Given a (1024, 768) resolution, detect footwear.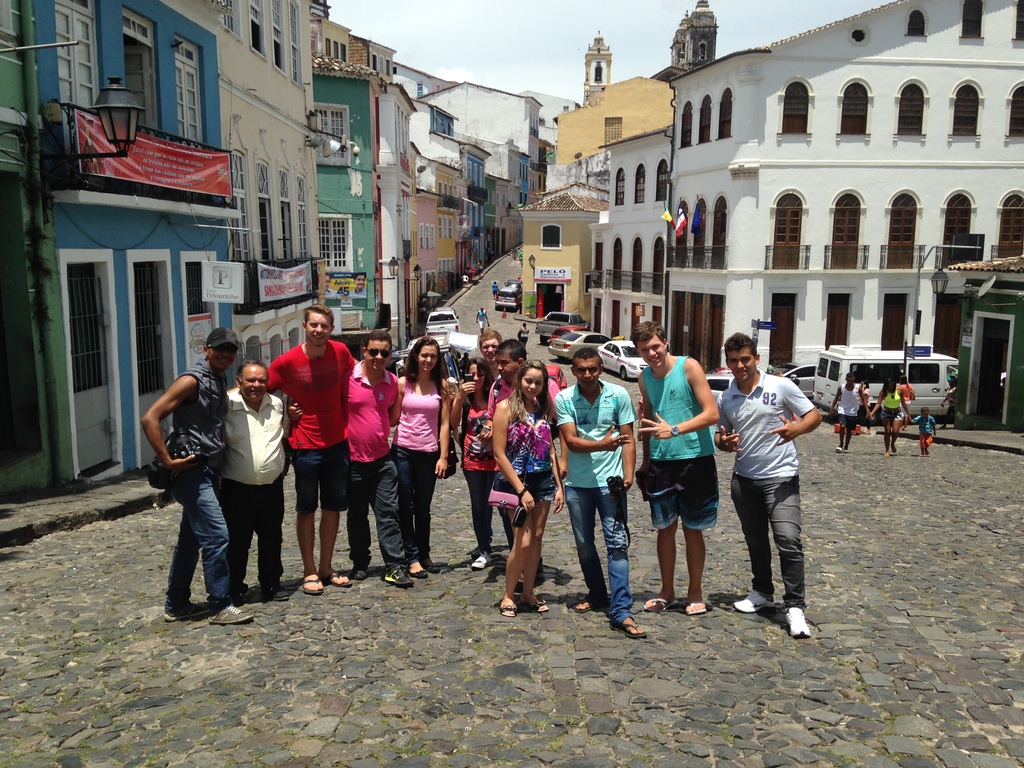
842,445,851,454.
